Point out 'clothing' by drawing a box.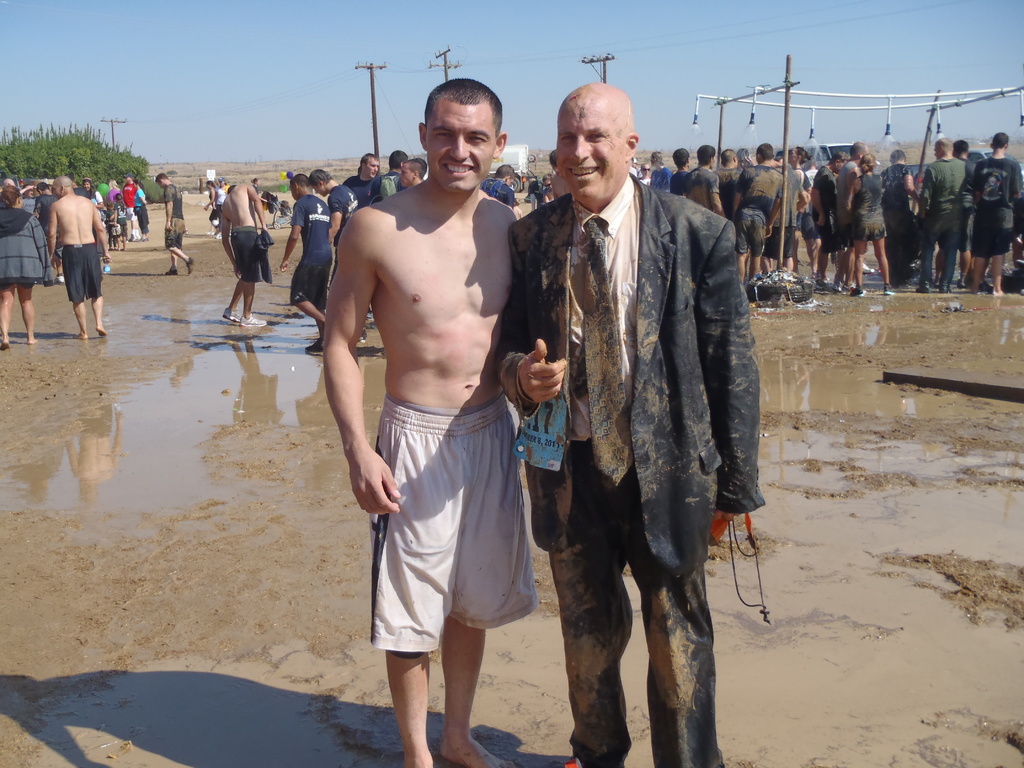
rect(499, 168, 769, 572).
